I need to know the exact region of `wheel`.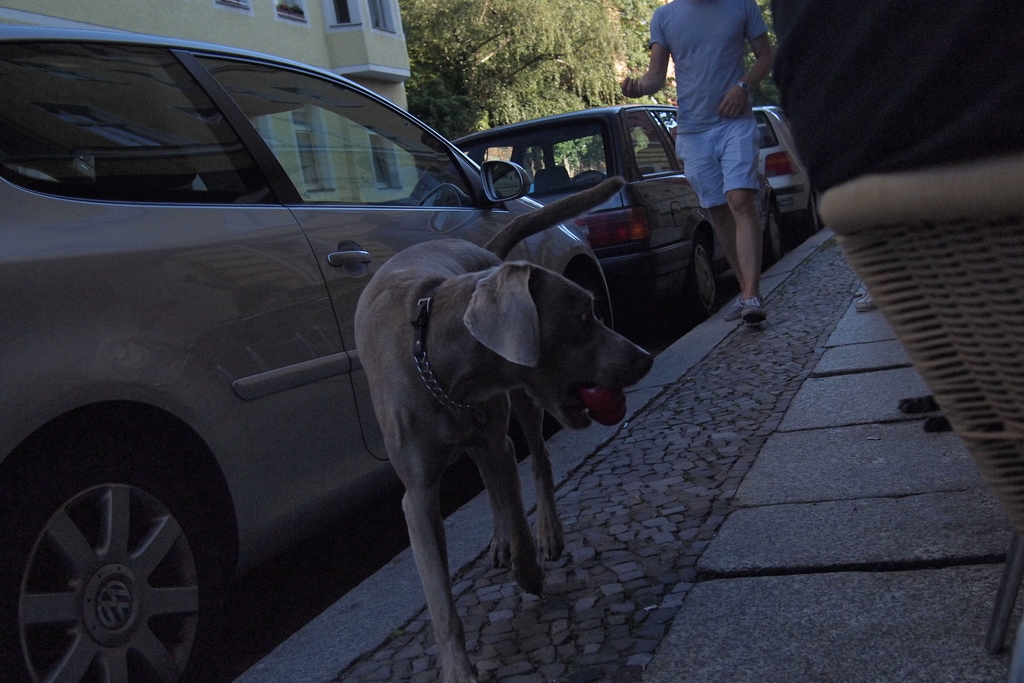
Region: BBox(803, 189, 824, 232).
